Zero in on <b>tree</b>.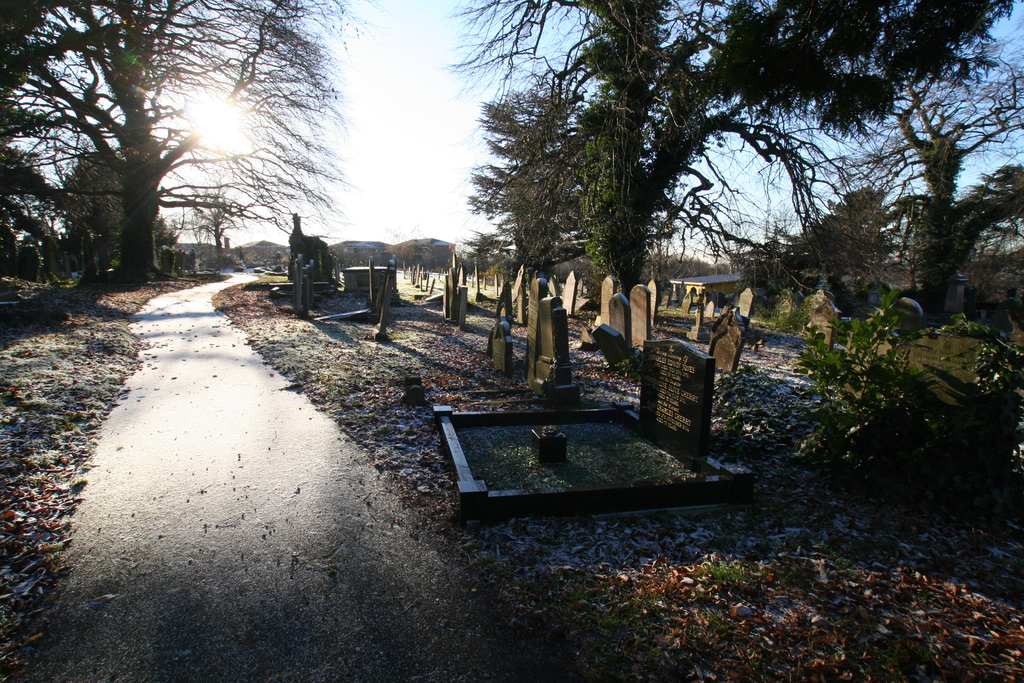
Zeroed in: <box>291,204,330,291</box>.
